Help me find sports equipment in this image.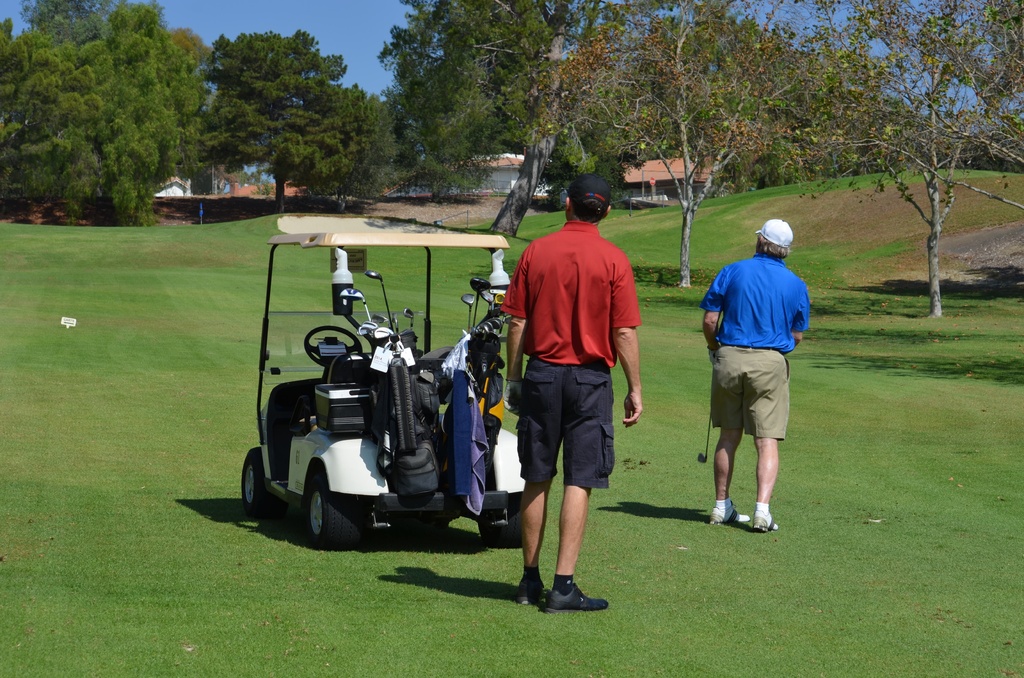
Found it: select_region(378, 323, 399, 369).
